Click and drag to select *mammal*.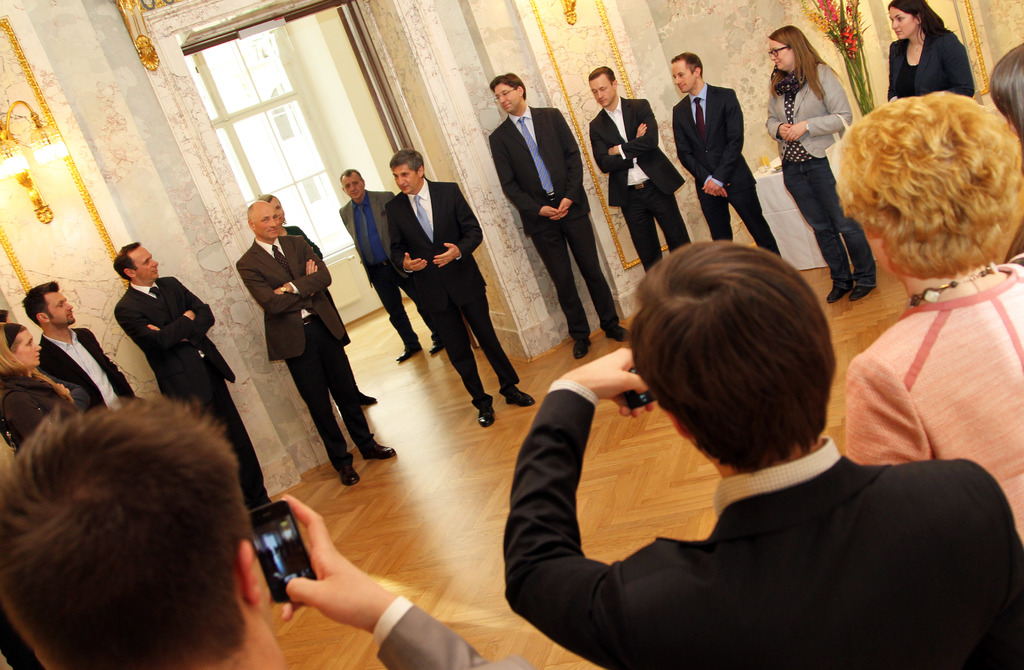
Selection: bbox=(988, 35, 1023, 145).
